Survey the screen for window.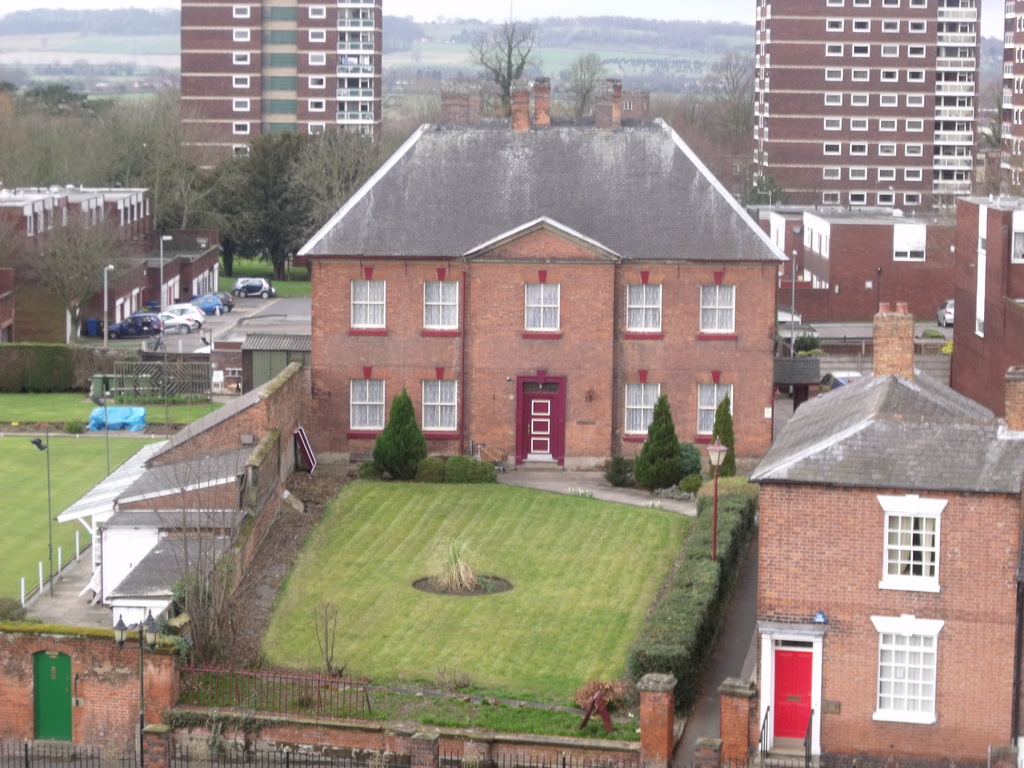
Survey found: (left=624, top=282, right=664, bottom=342).
